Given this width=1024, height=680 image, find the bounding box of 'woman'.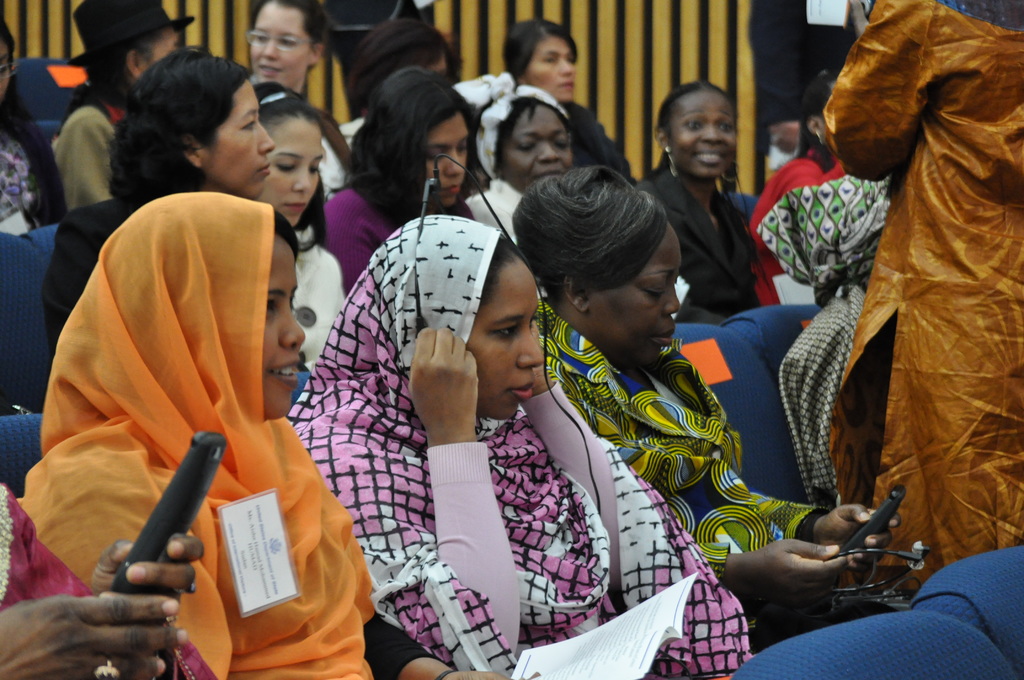
[left=282, top=212, right=758, bottom=679].
